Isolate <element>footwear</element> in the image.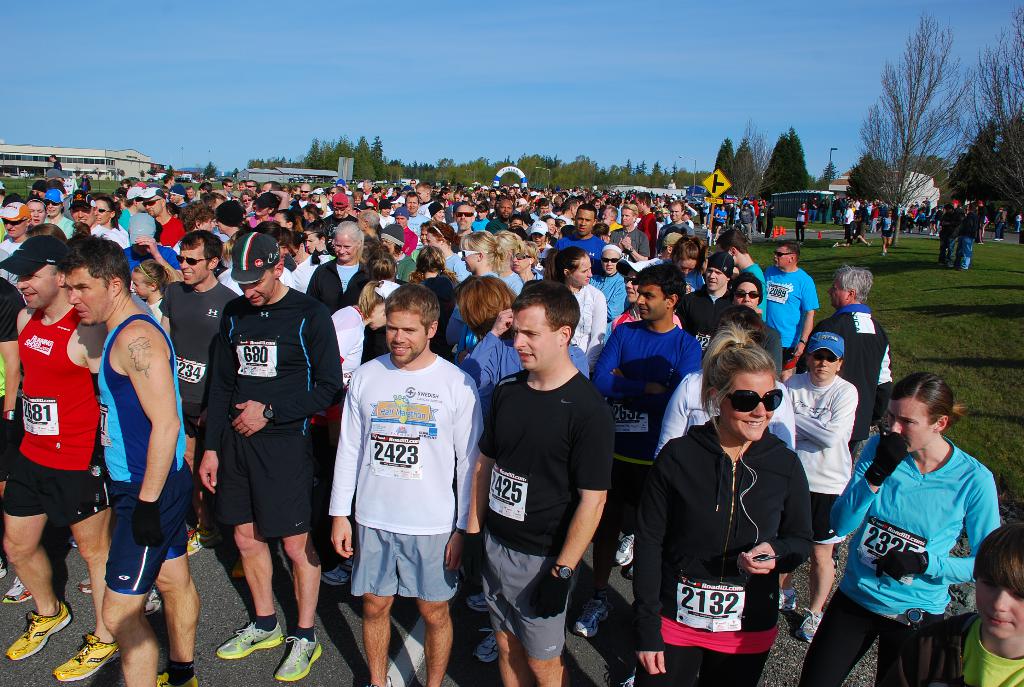
Isolated region: (left=460, top=592, right=492, bottom=614).
